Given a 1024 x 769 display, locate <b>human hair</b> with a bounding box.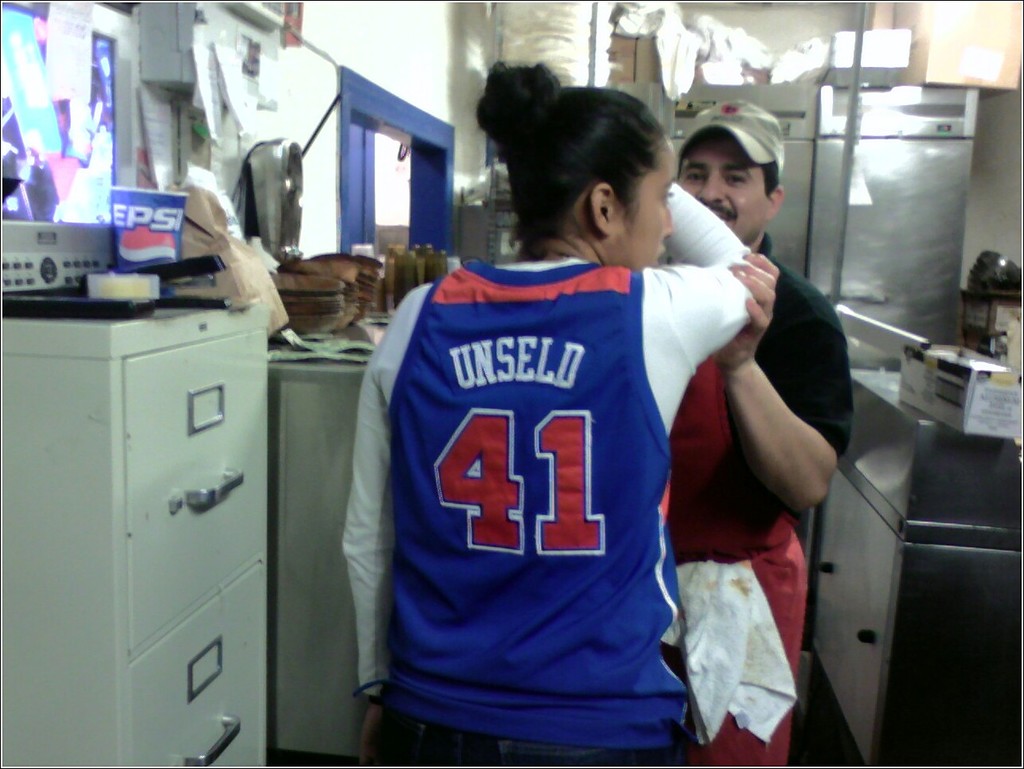
Located: 483/64/690/259.
